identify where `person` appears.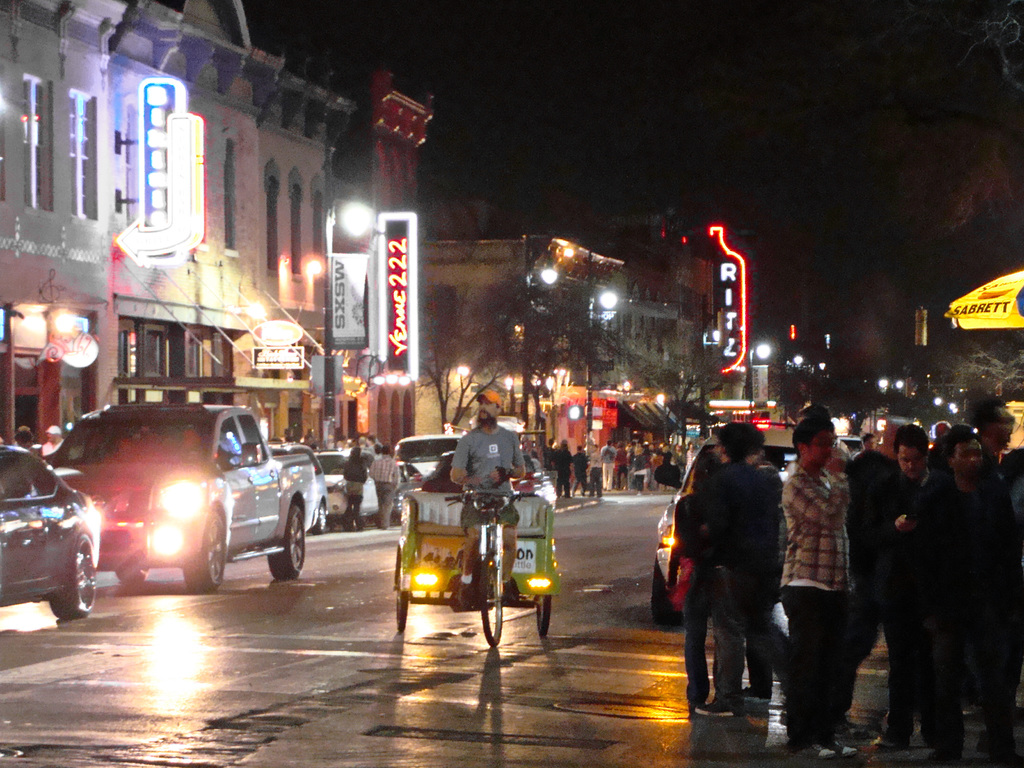
Appears at detection(591, 444, 610, 496).
